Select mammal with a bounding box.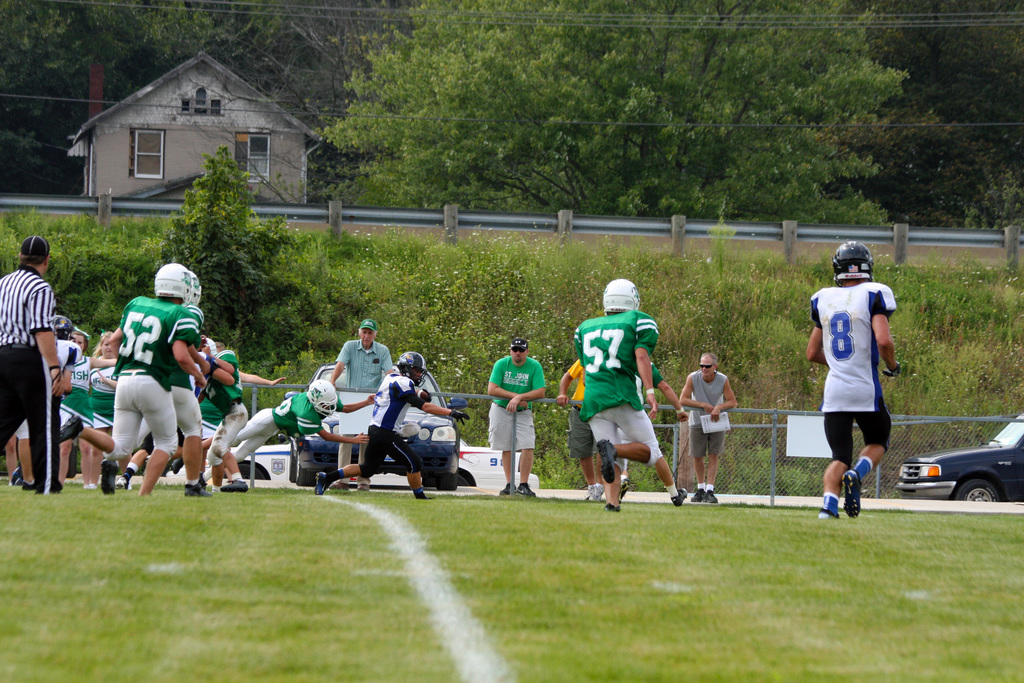
{"x1": 556, "y1": 356, "x2": 589, "y2": 500}.
